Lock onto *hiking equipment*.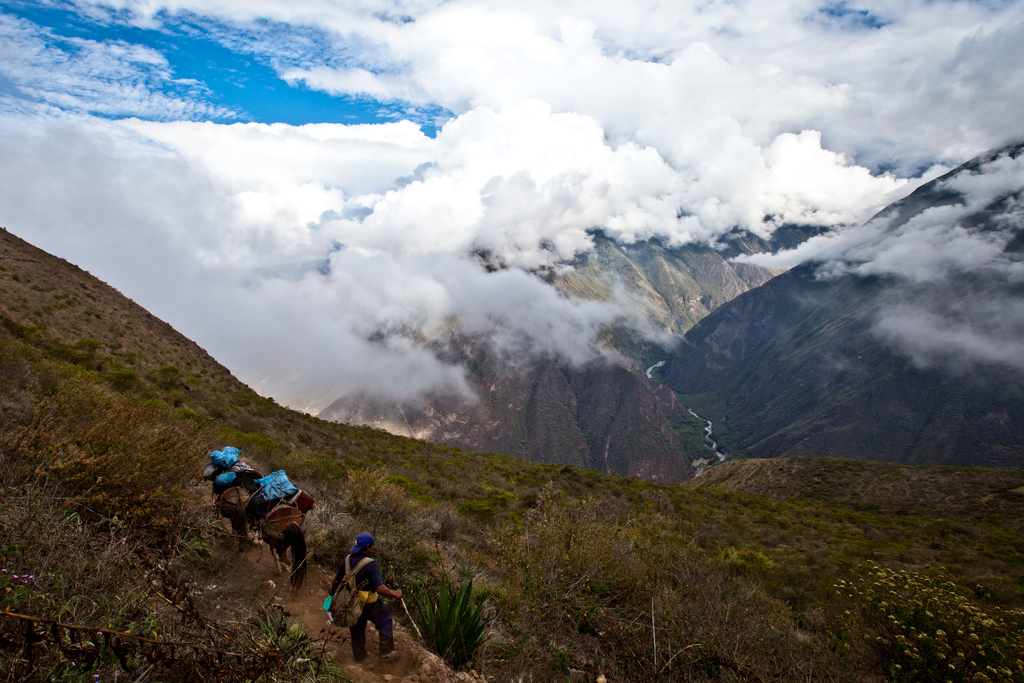
Locked: locate(326, 551, 378, 625).
